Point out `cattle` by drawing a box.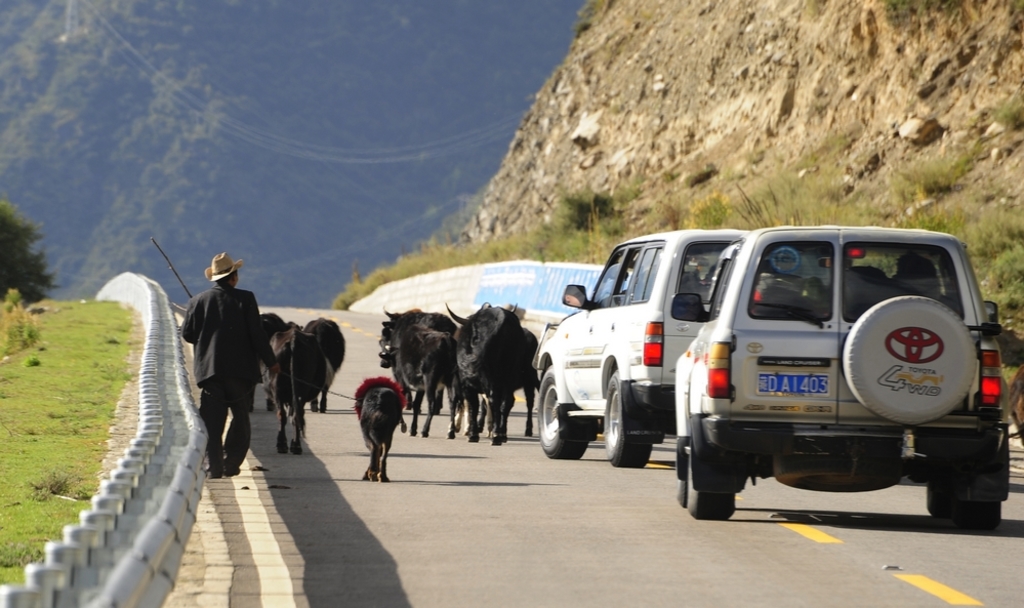
left=250, top=310, right=283, bottom=410.
